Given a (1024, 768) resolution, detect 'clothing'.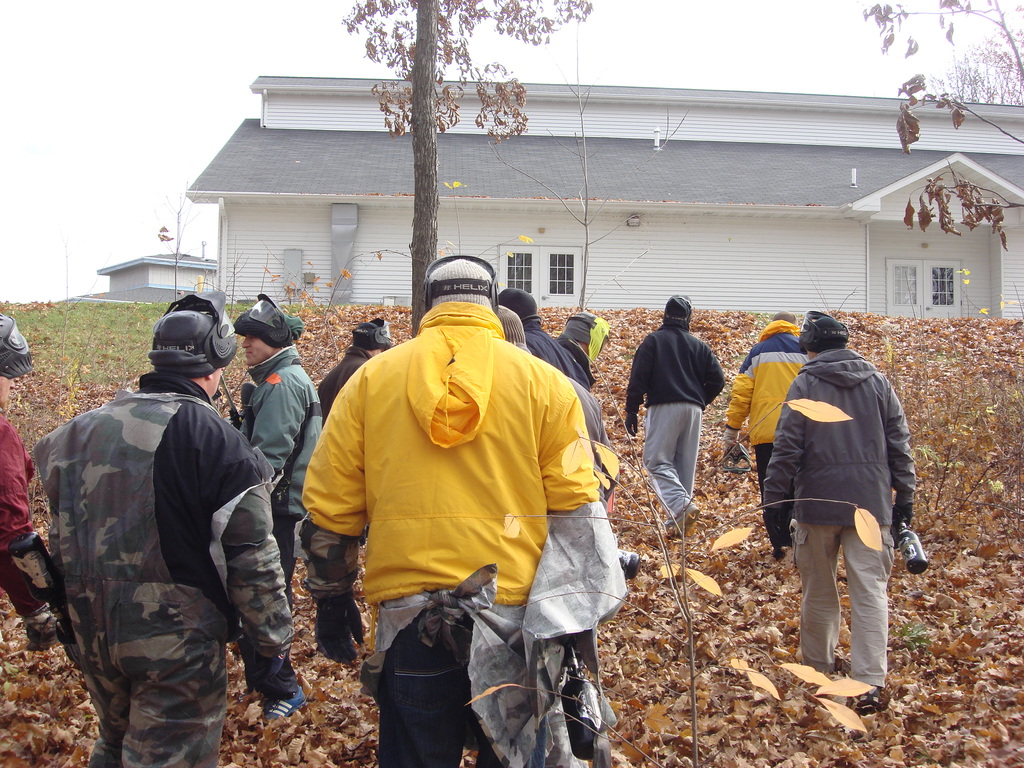
763/348/916/681.
